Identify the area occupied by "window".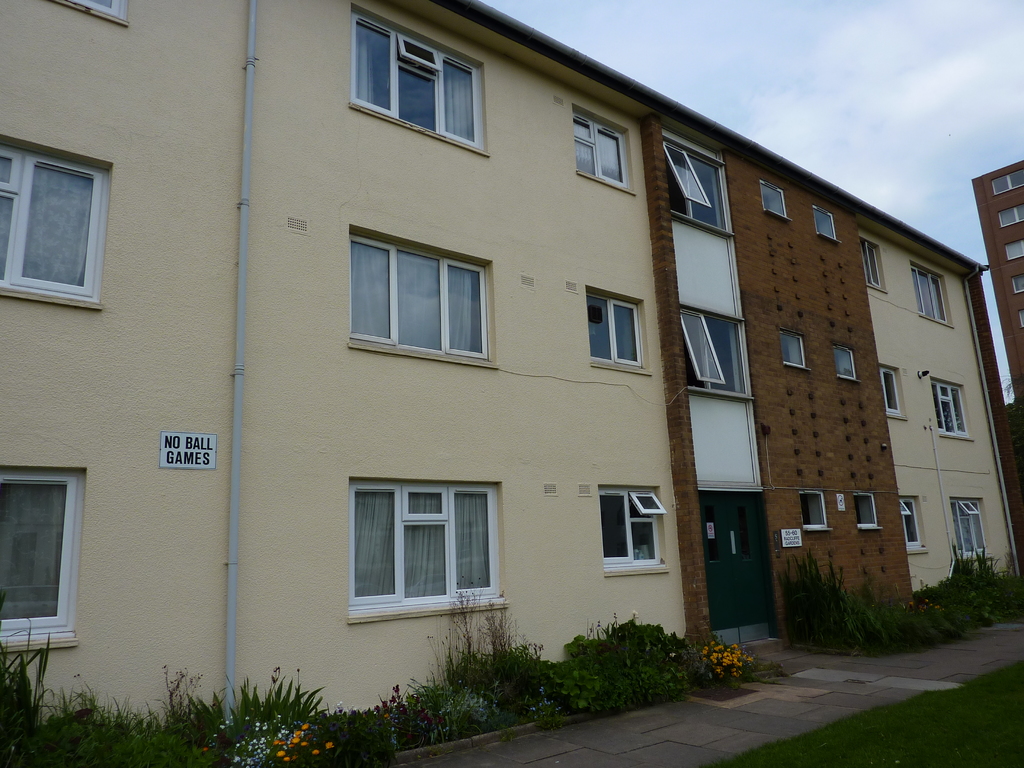
Area: rect(860, 240, 881, 289).
